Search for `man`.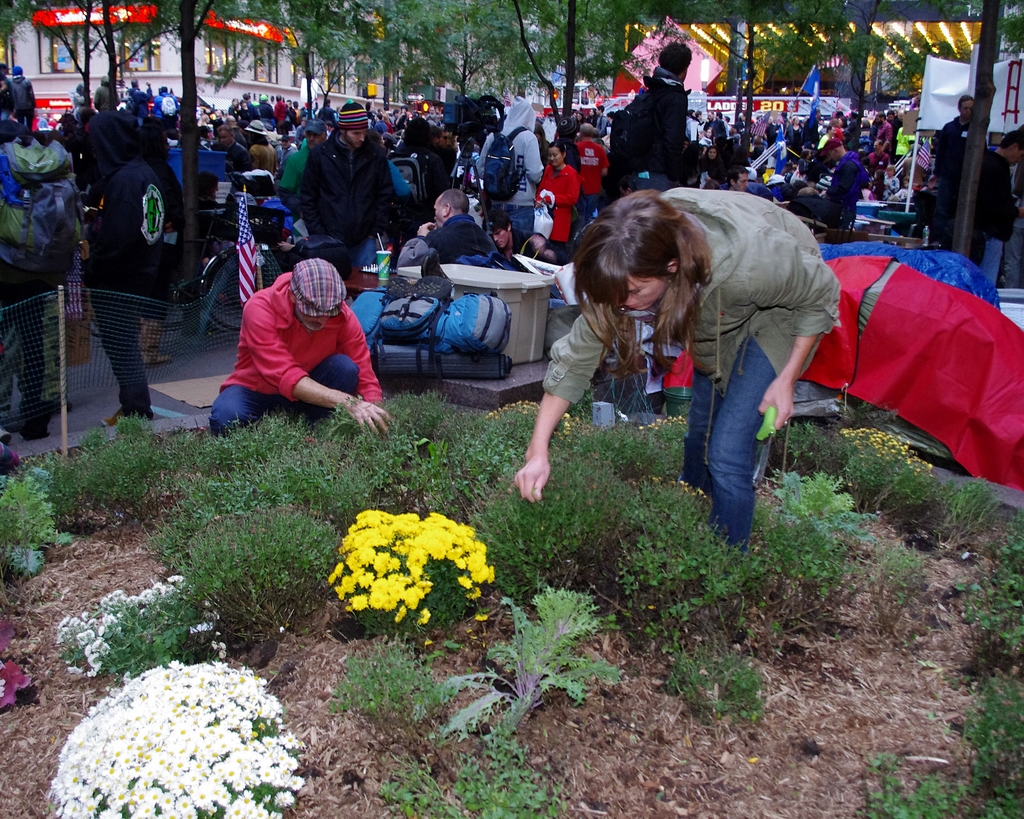
Found at (575,122,607,228).
